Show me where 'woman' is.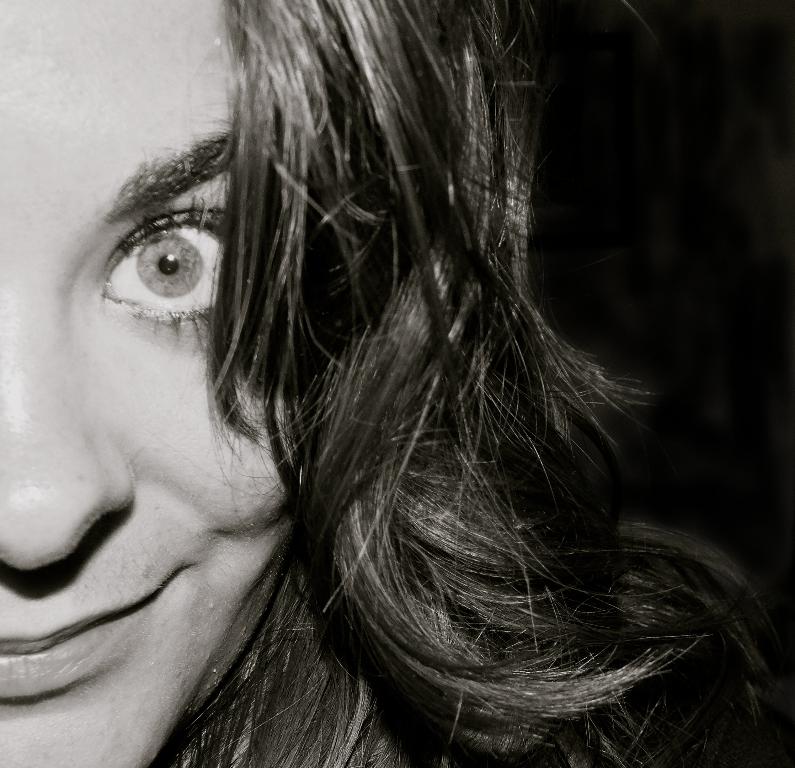
'woman' is at x1=0, y1=0, x2=775, y2=767.
